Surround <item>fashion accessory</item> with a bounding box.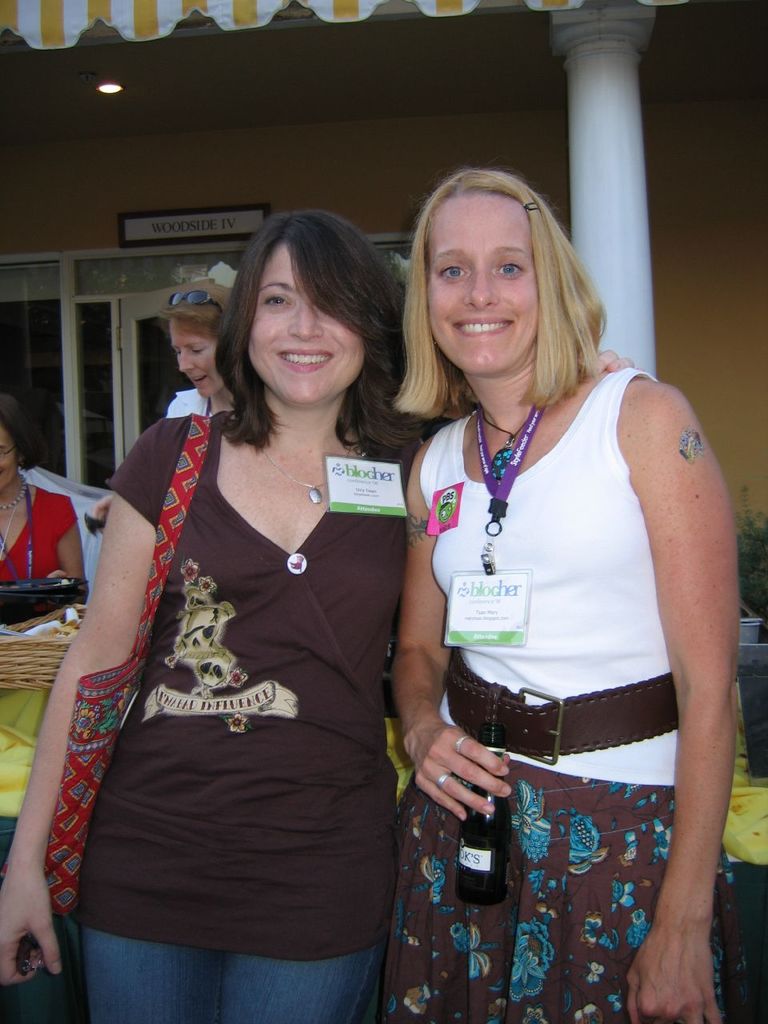
box=[436, 774, 450, 786].
